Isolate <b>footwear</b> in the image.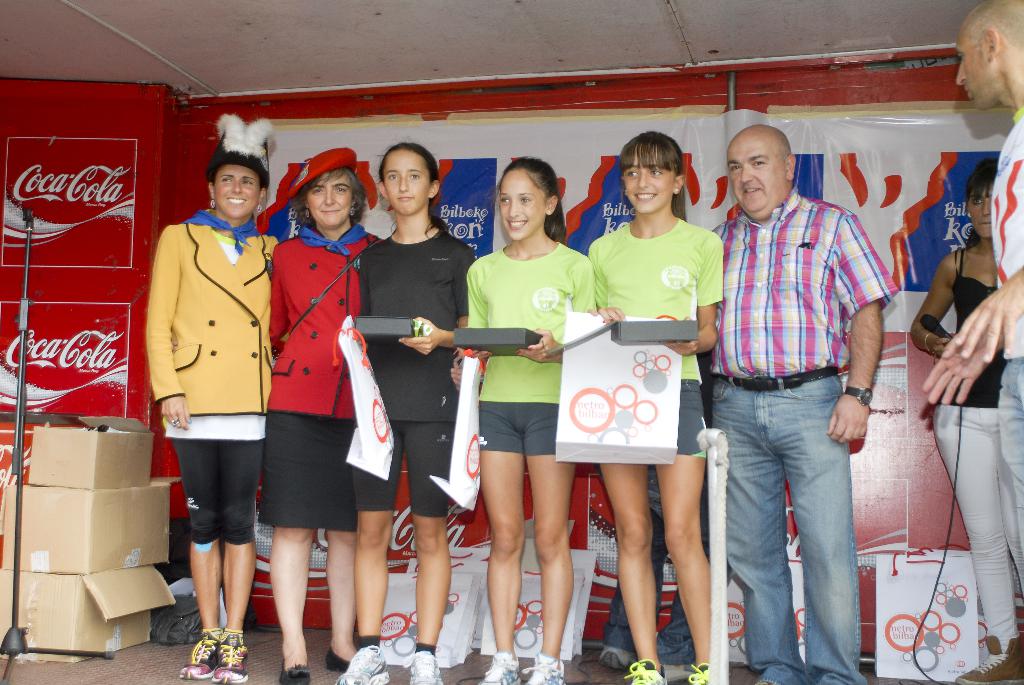
Isolated region: crop(213, 641, 250, 683).
